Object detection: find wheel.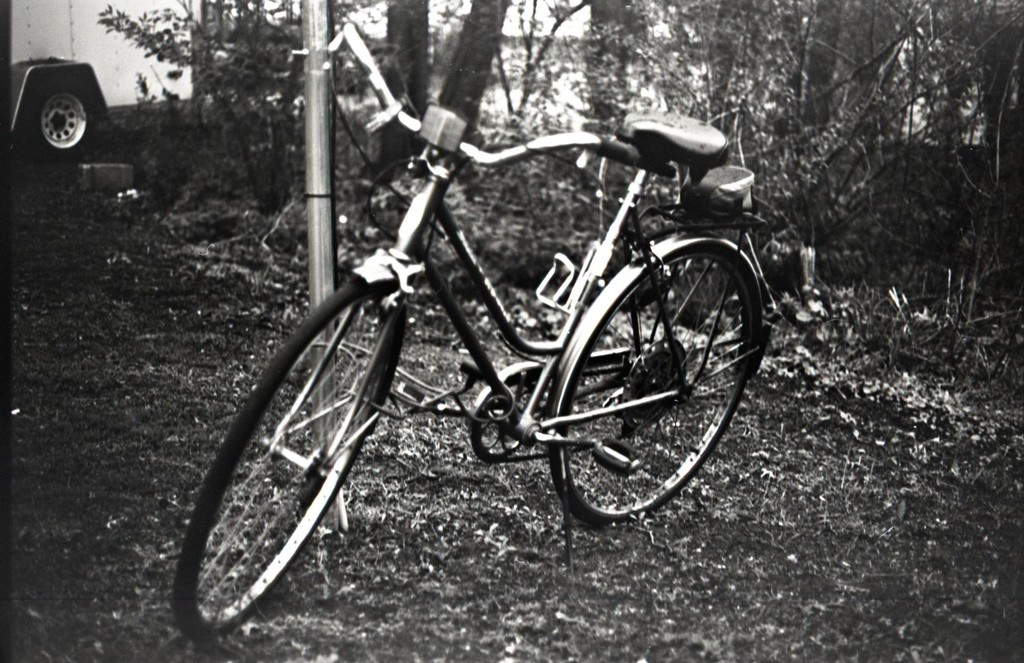
<box>189,285,393,637</box>.
